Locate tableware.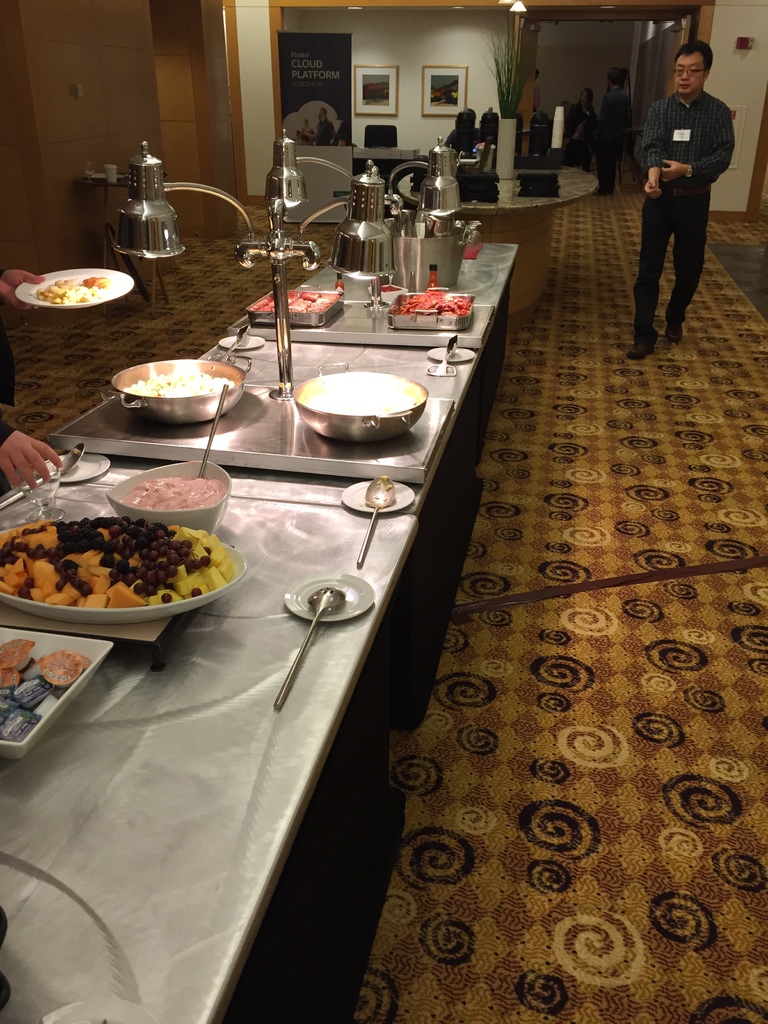
Bounding box: 288 364 428 452.
